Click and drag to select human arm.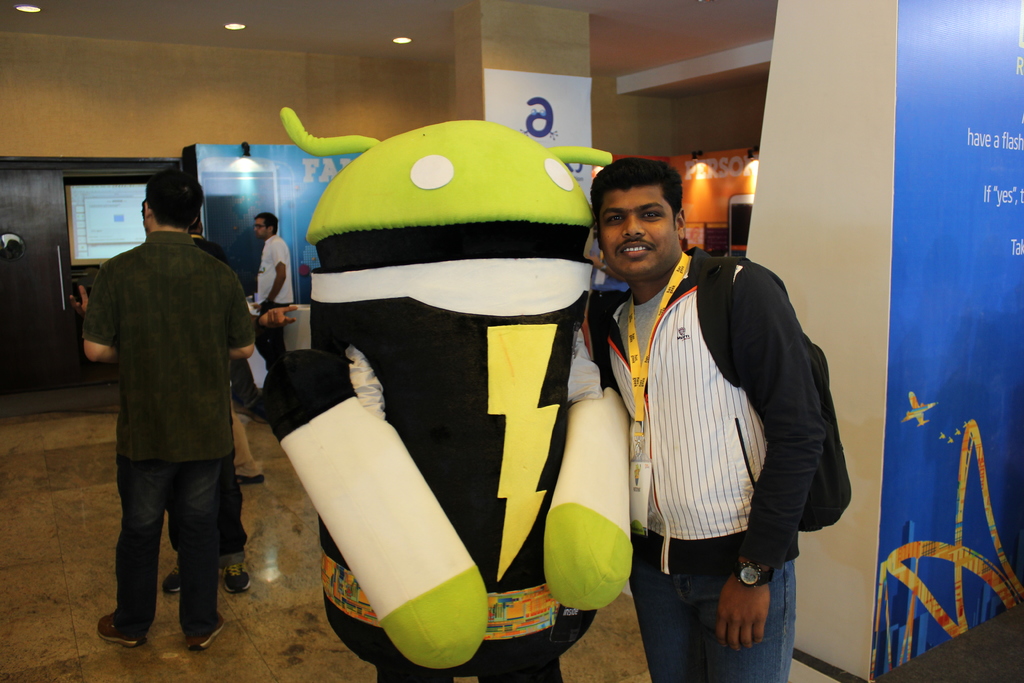
Selection: detection(230, 279, 262, 361).
